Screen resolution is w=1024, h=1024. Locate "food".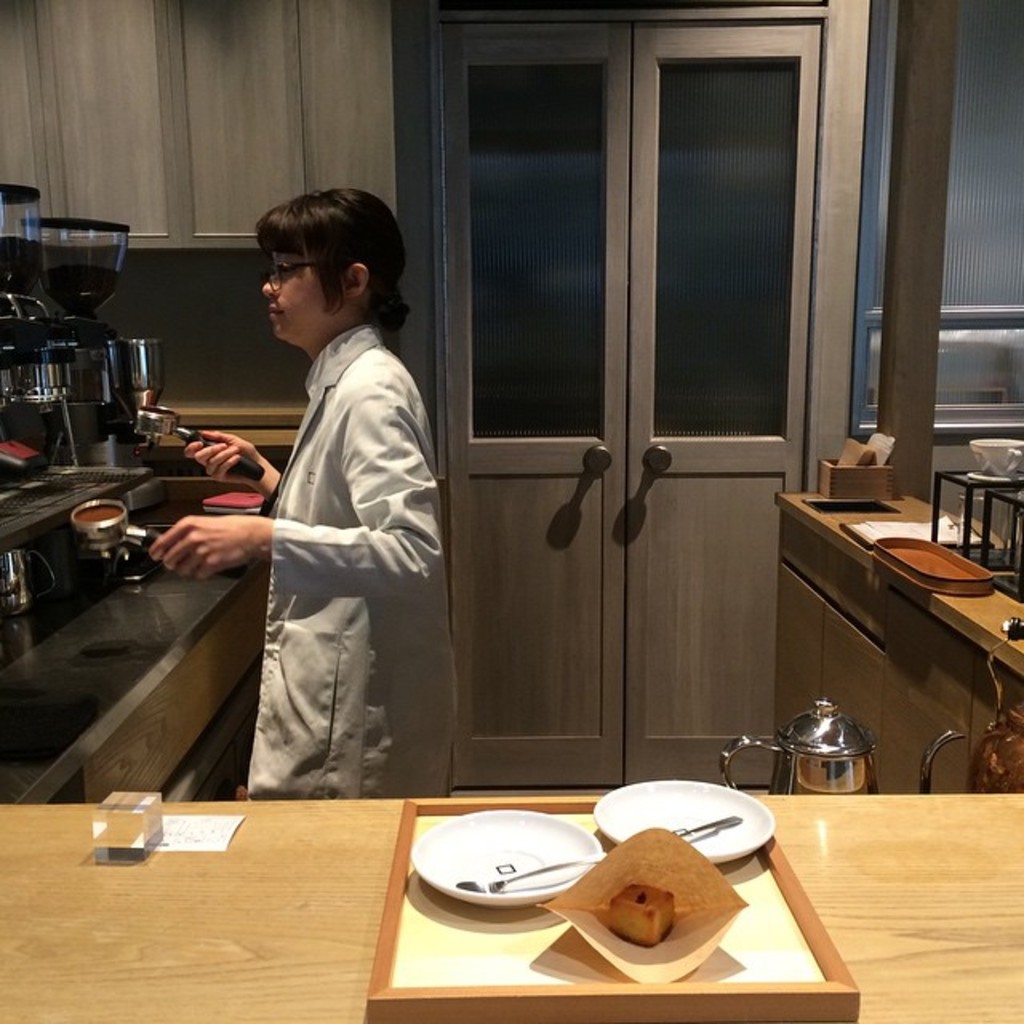
bbox(606, 882, 678, 942).
